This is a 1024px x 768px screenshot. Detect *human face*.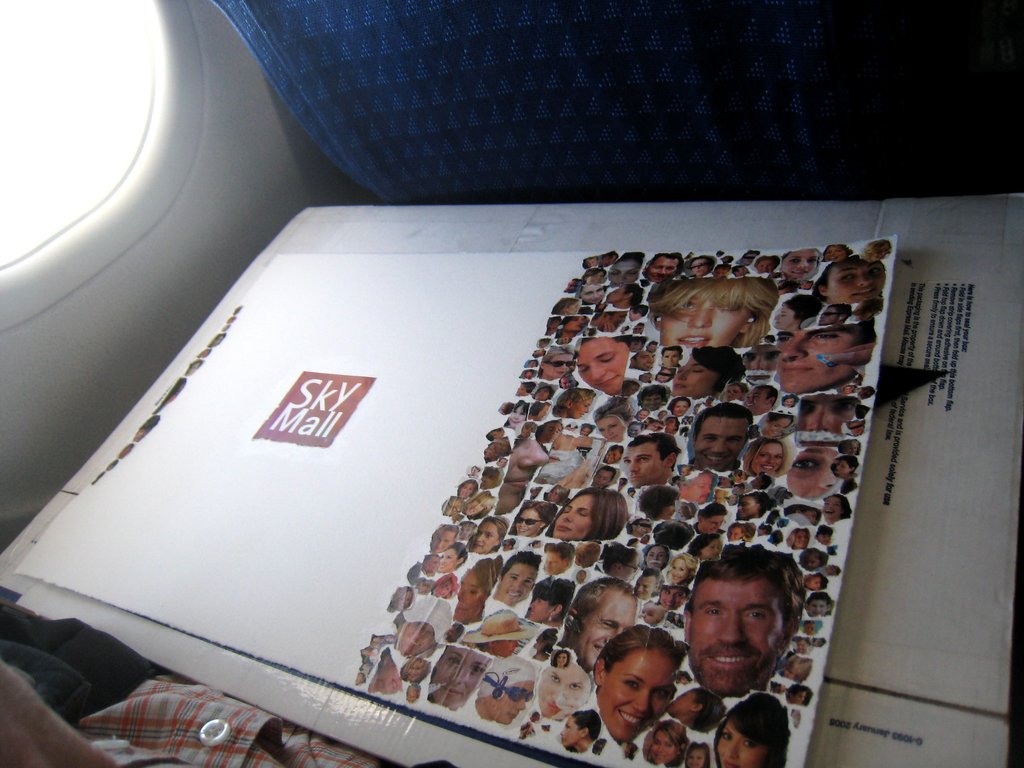
[left=751, top=255, right=776, bottom=272].
